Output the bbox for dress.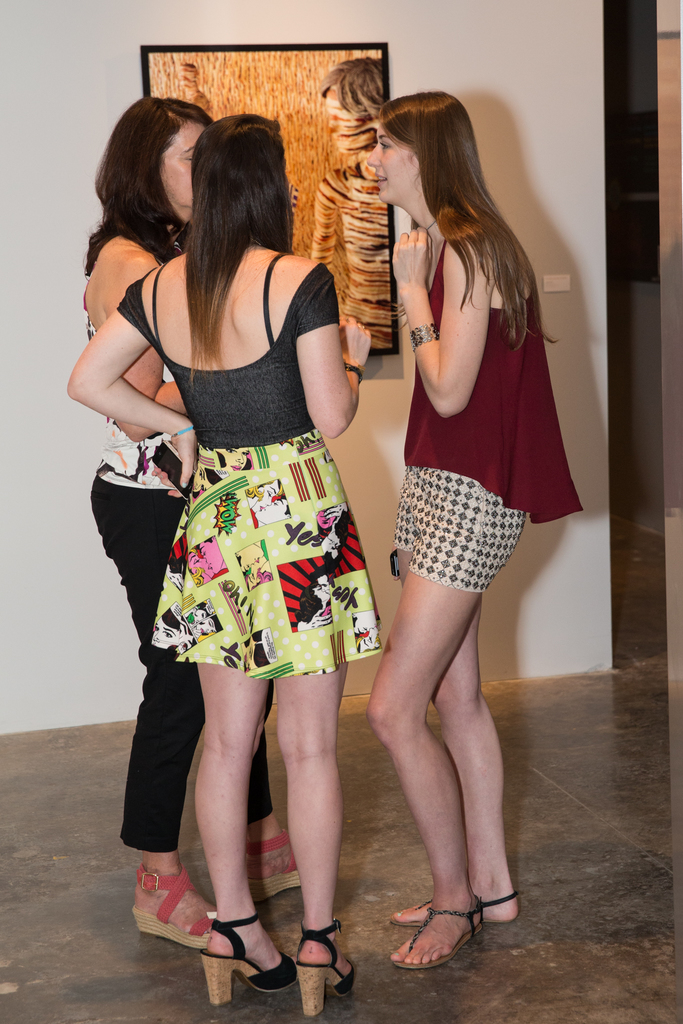
rect(112, 250, 389, 682).
